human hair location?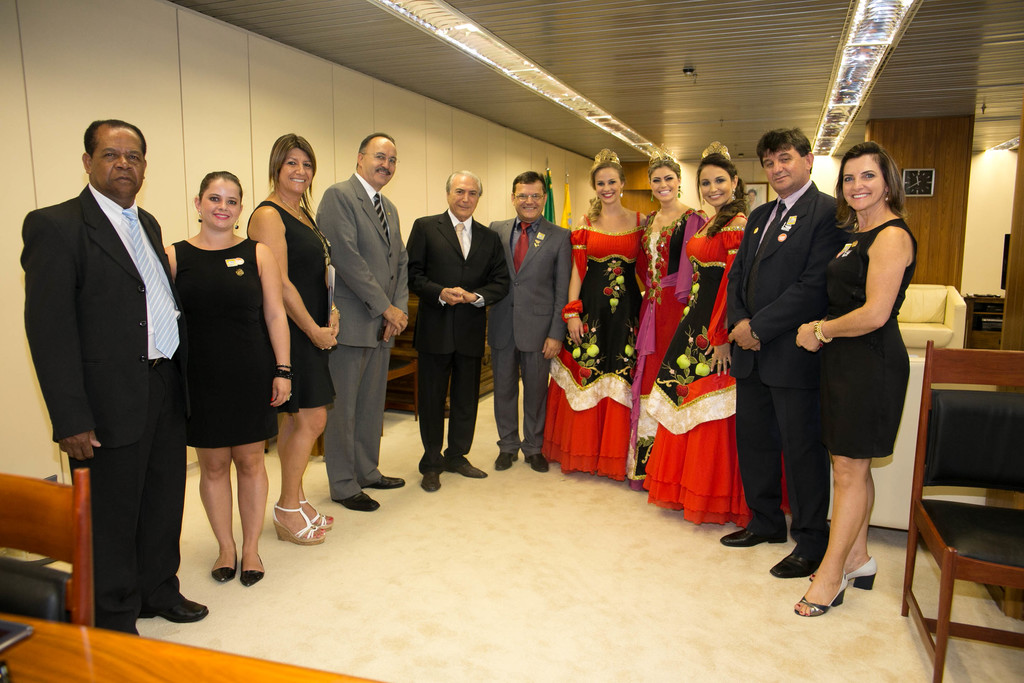
bbox=(696, 153, 755, 236)
